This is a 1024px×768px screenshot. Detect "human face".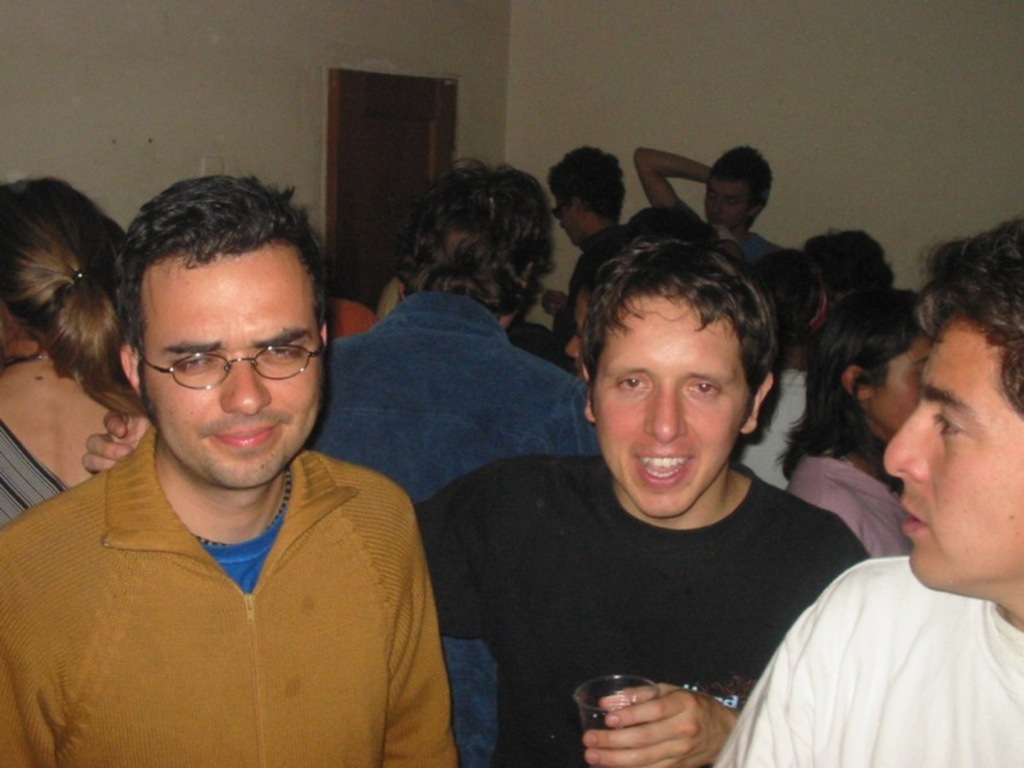
rect(878, 308, 1023, 589).
